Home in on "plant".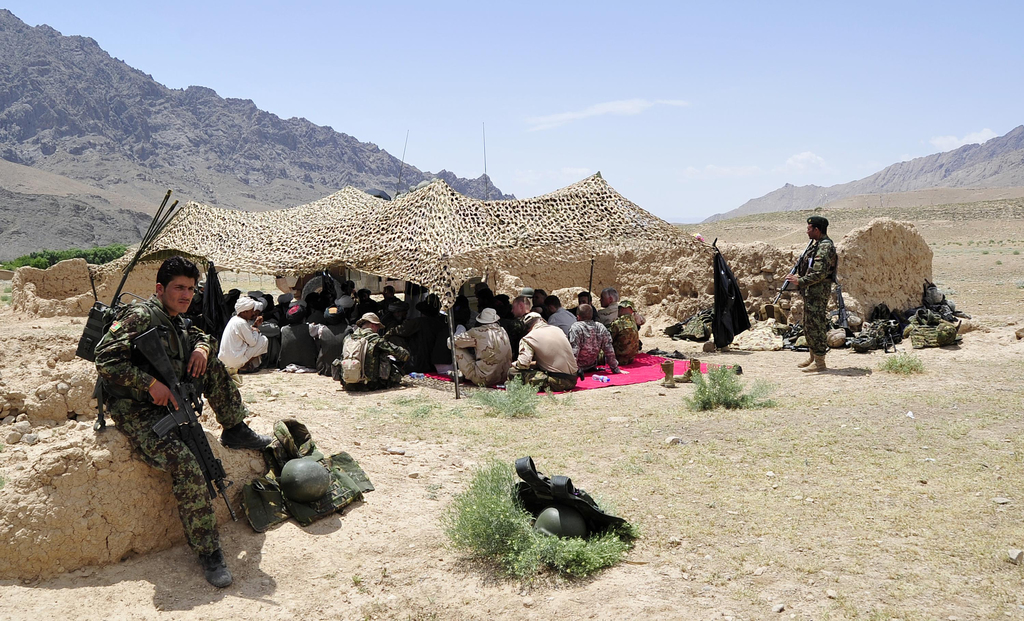
Homed in at BBox(426, 452, 635, 599).
